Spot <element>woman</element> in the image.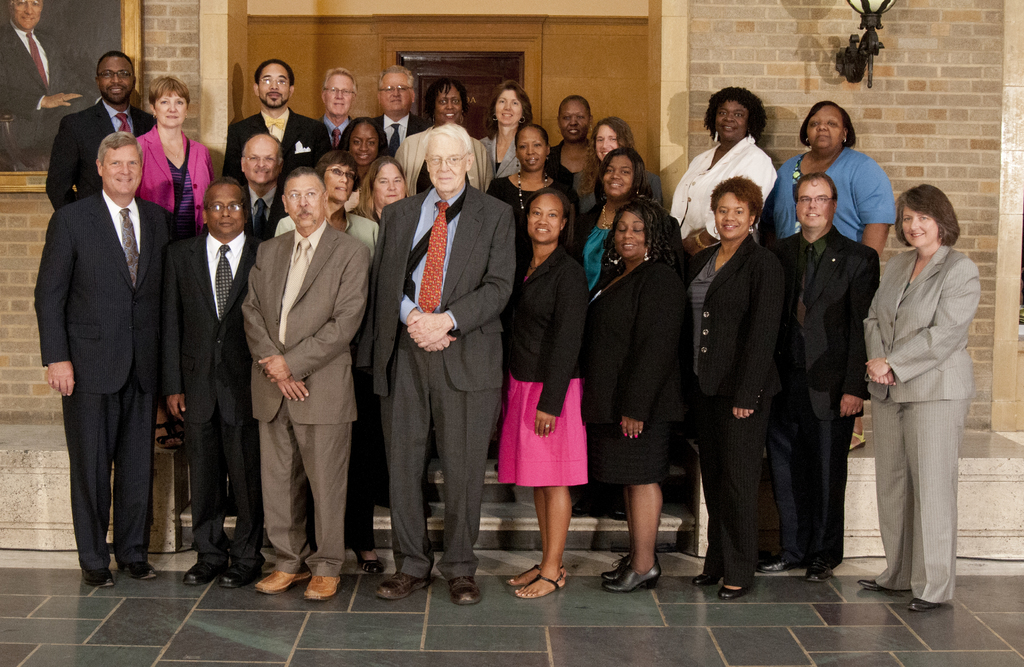
<element>woman</element> found at [left=348, top=157, right=414, bottom=228].
